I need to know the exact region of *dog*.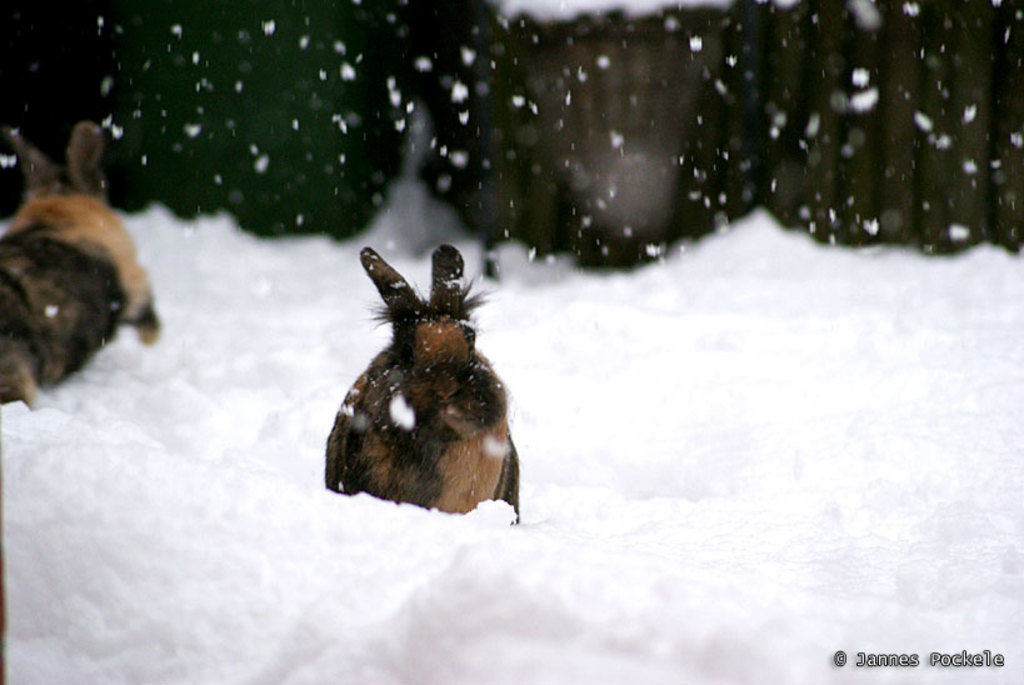
Region: box=[324, 244, 521, 525].
